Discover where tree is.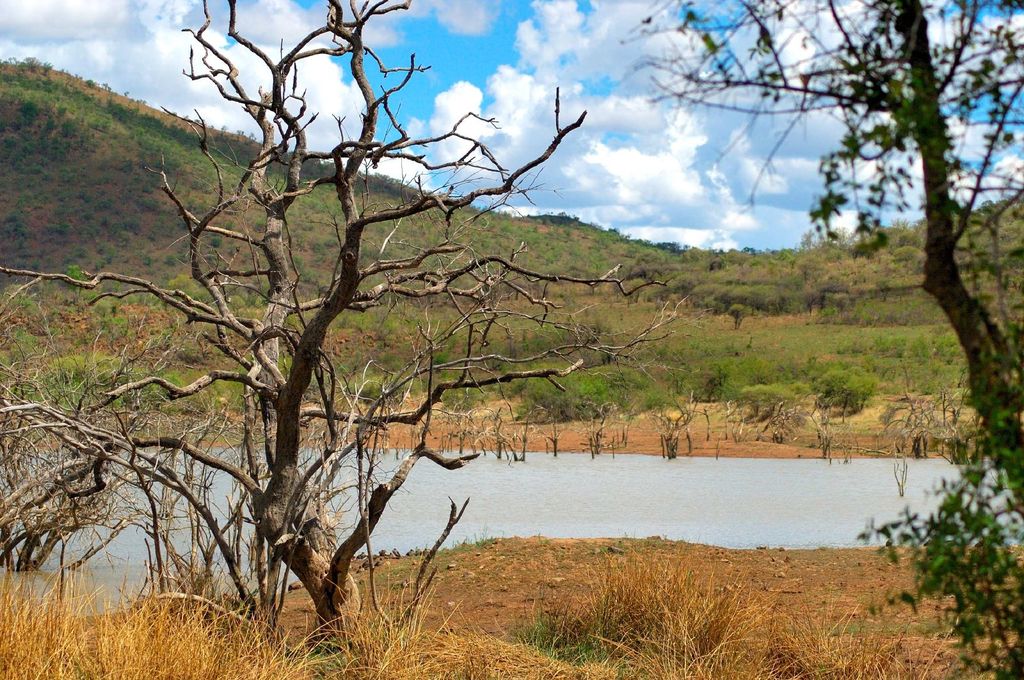
Discovered at bbox=(726, 40, 996, 470).
